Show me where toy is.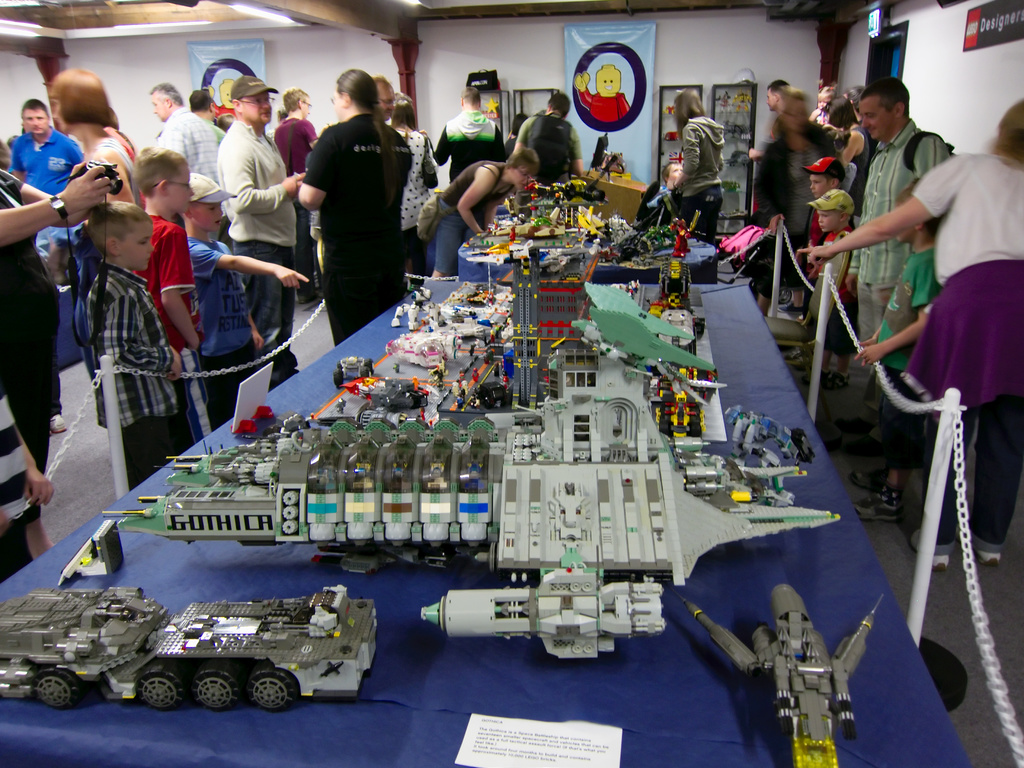
toy is at select_region(0, 588, 378, 717).
